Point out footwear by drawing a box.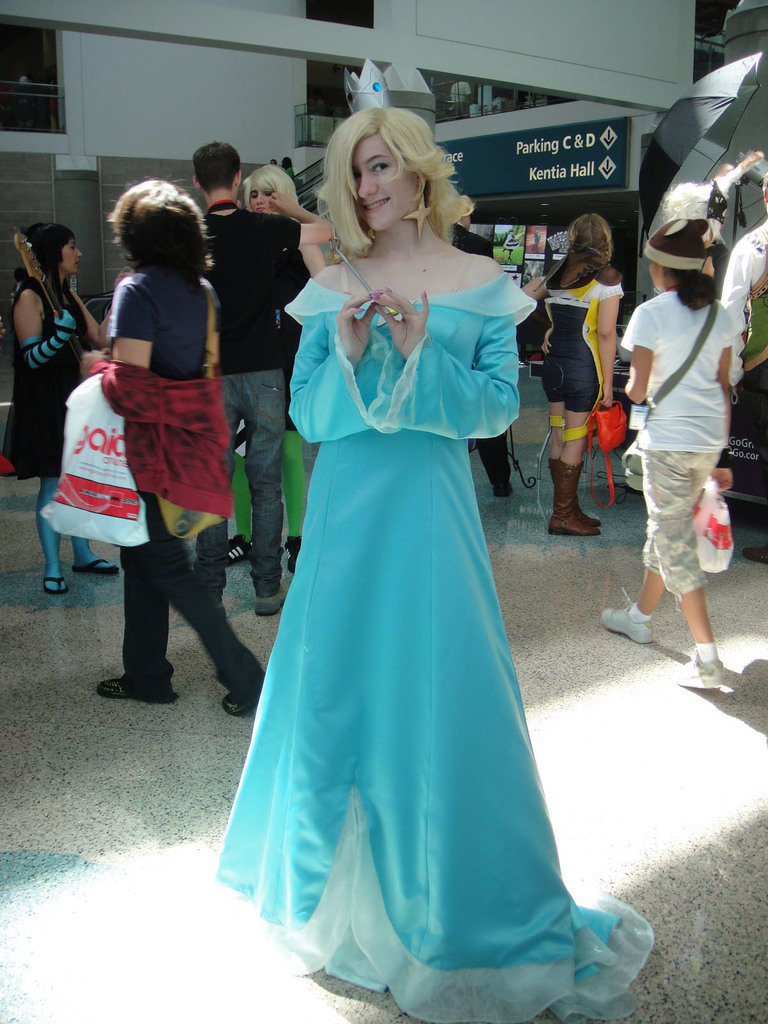
BBox(254, 588, 284, 616).
